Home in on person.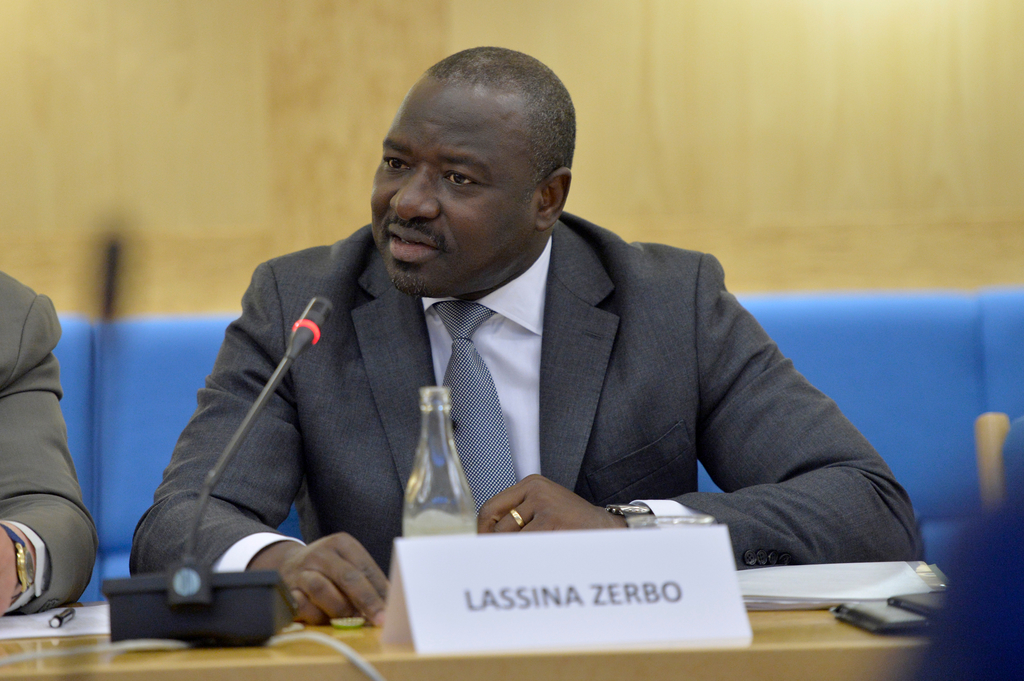
Homed in at left=104, top=39, right=854, bottom=599.
